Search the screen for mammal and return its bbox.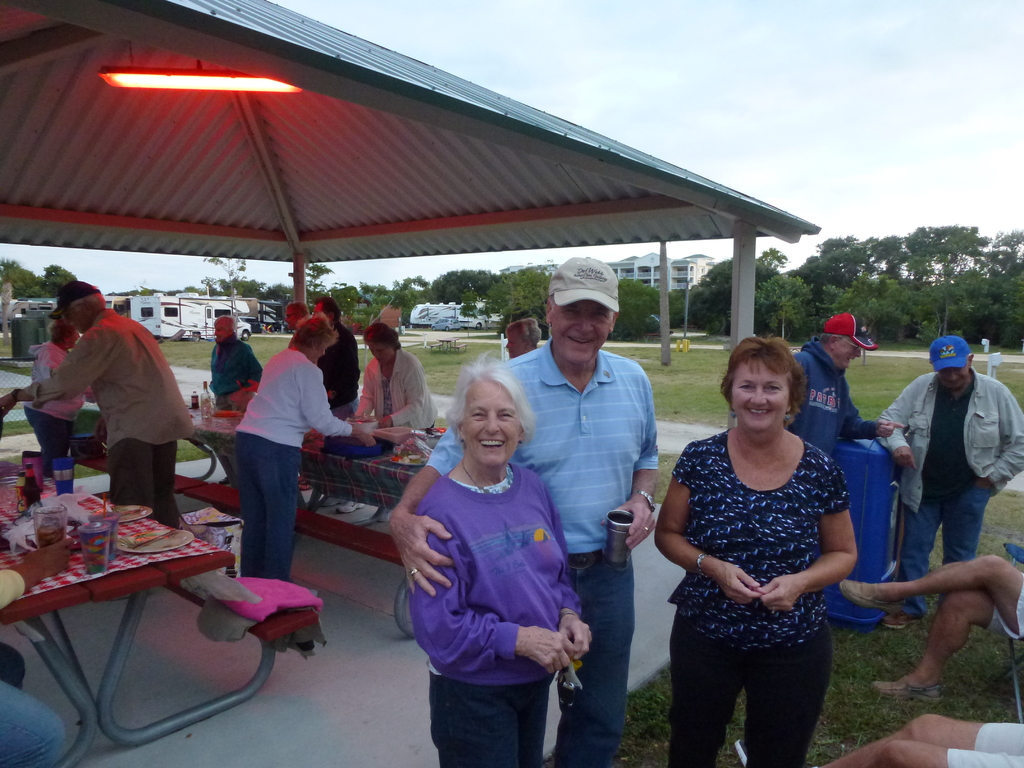
Found: box(0, 276, 201, 538).
